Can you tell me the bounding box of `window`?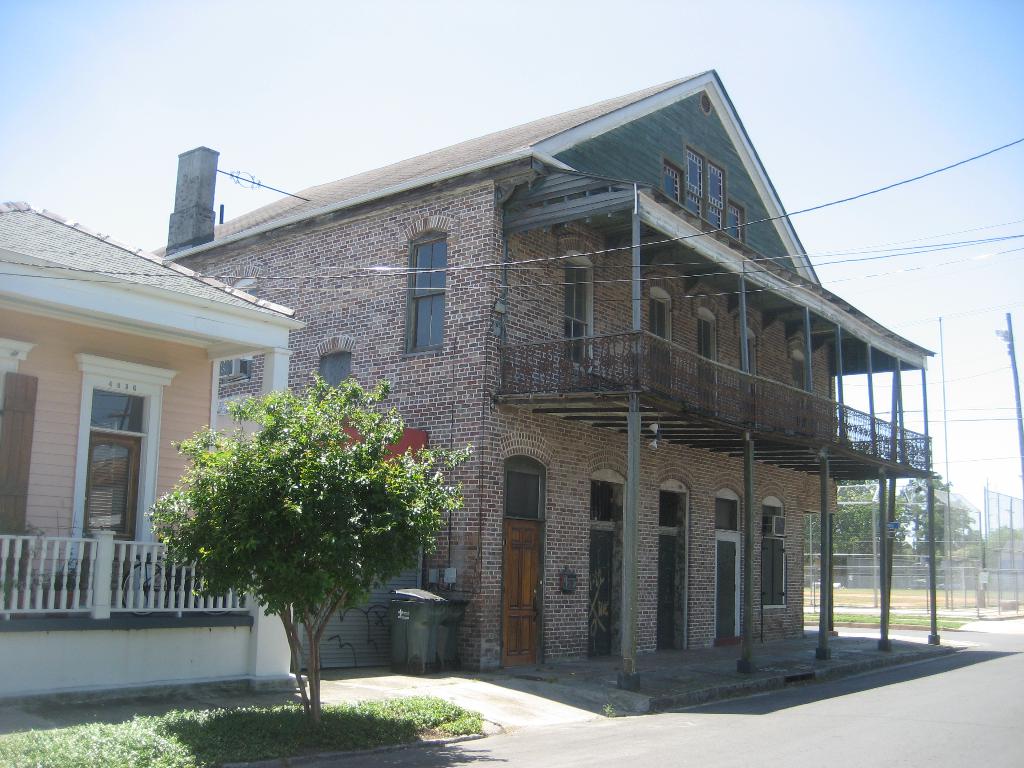
(x1=67, y1=355, x2=177, y2=596).
